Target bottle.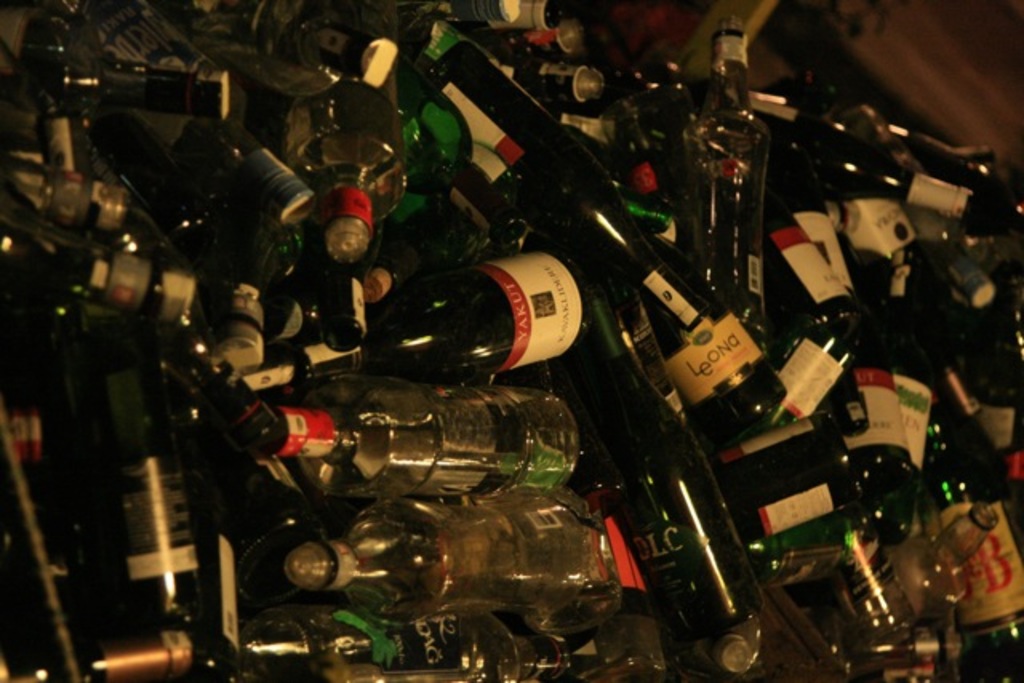
Target region: box=[416, 10, 602, 130].
